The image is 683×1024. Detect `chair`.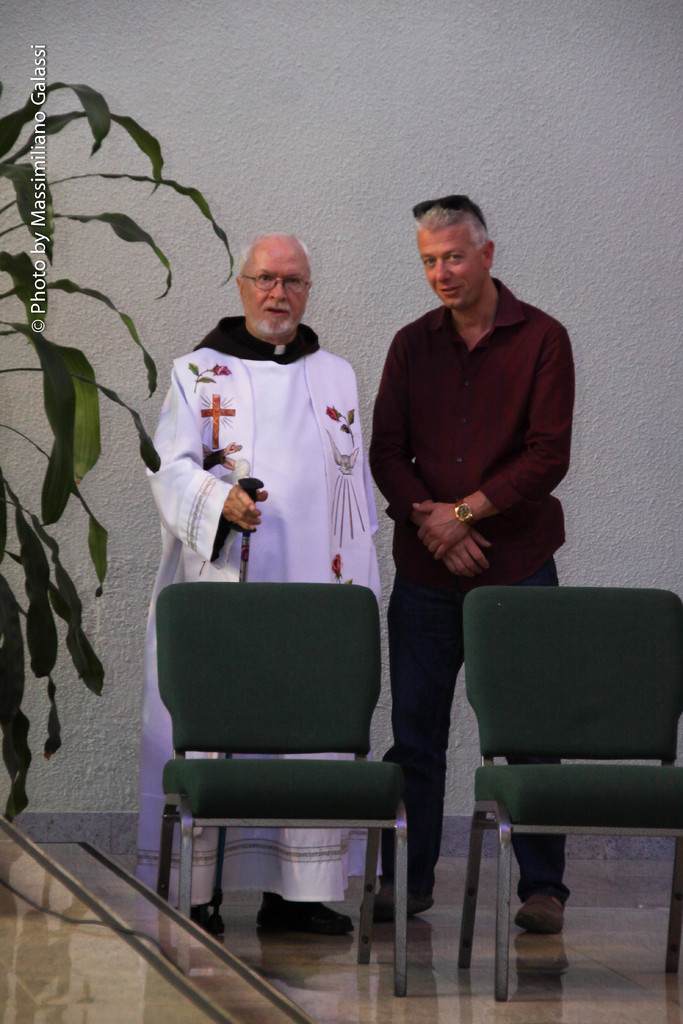
Detection: <region>131, 555, 424, 977</region>.
